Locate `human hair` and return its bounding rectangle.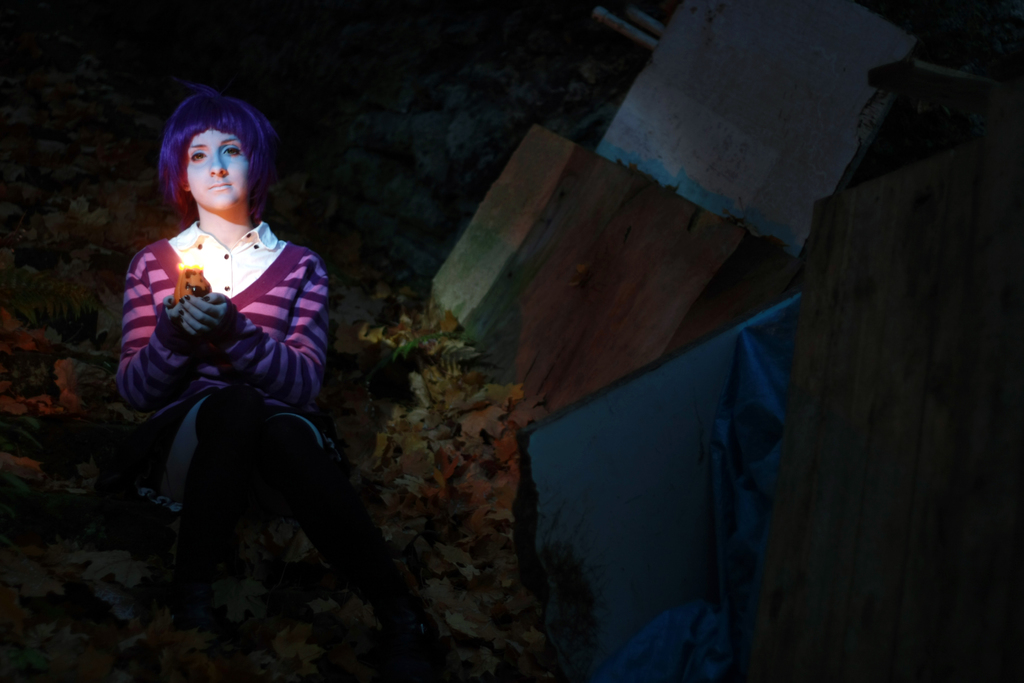
155/91/280/208.
